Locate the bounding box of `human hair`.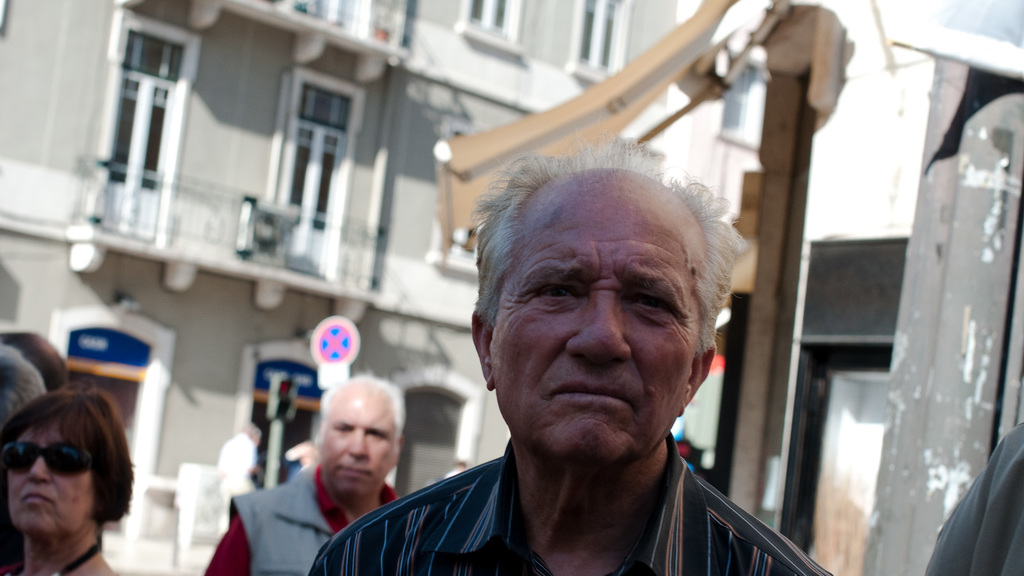
Bounding box: rect(0, 382, 136, 532).
